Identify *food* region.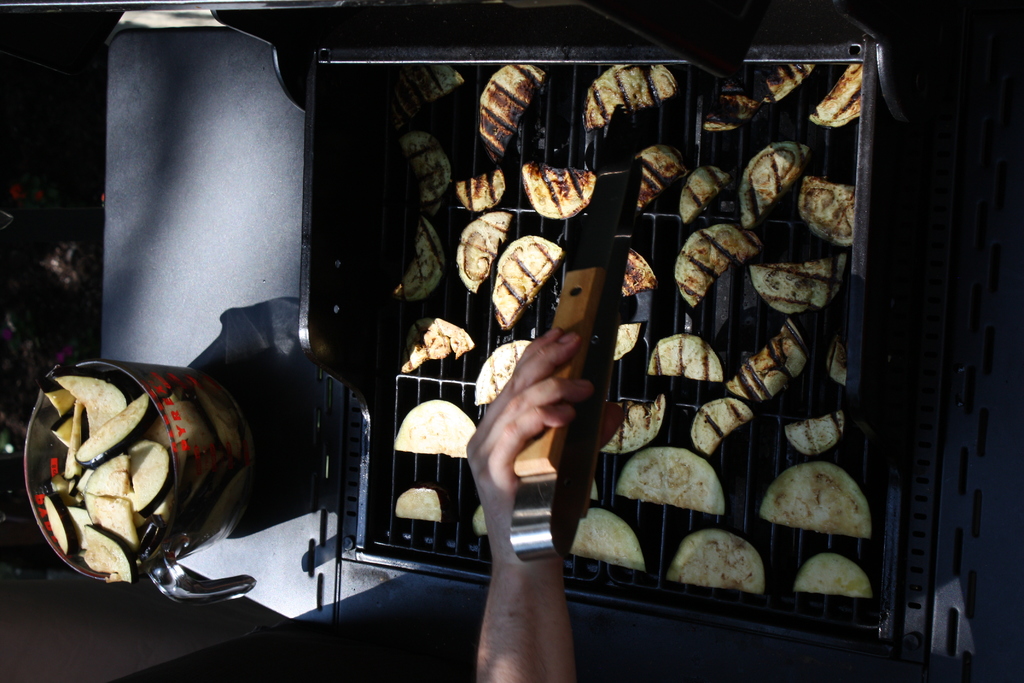
Region: BBox(472, 504, 489, 539).
